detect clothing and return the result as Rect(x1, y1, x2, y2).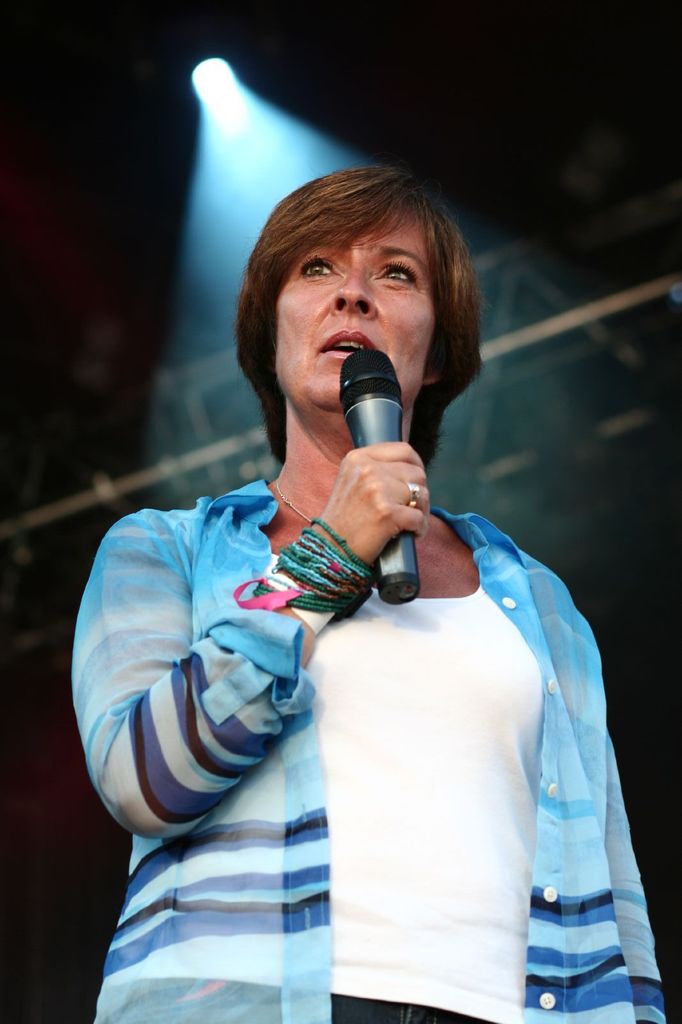
Rect(65, 474, 672, 1023).
